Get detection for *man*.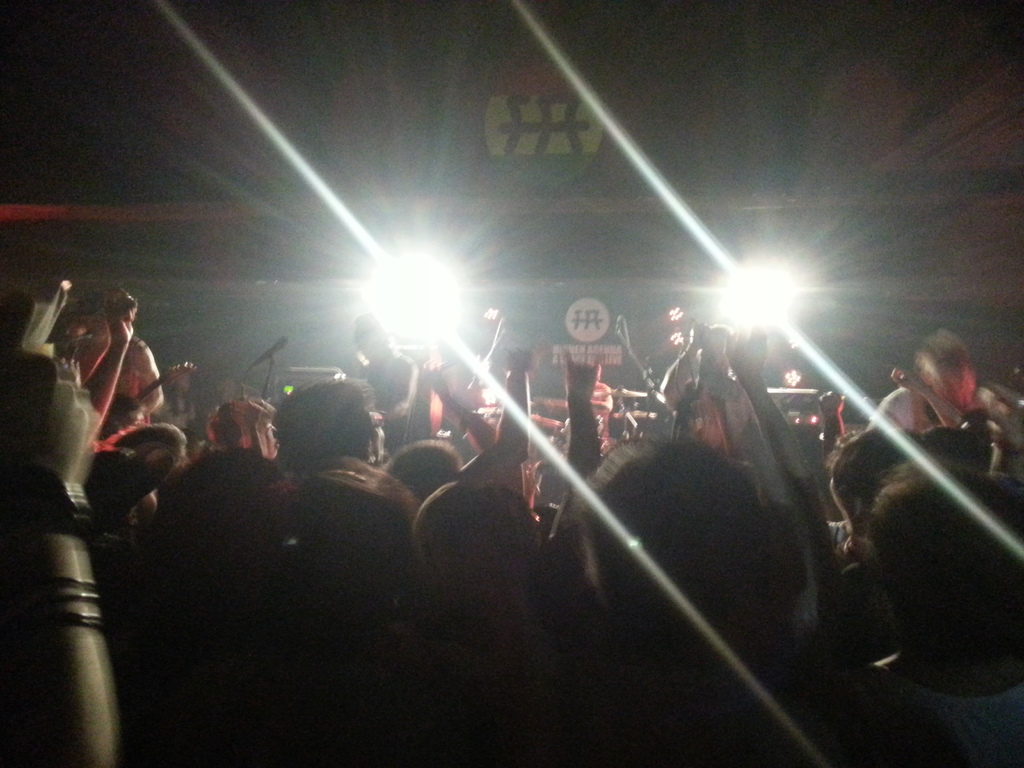
Detection: 652:306:762:488.
